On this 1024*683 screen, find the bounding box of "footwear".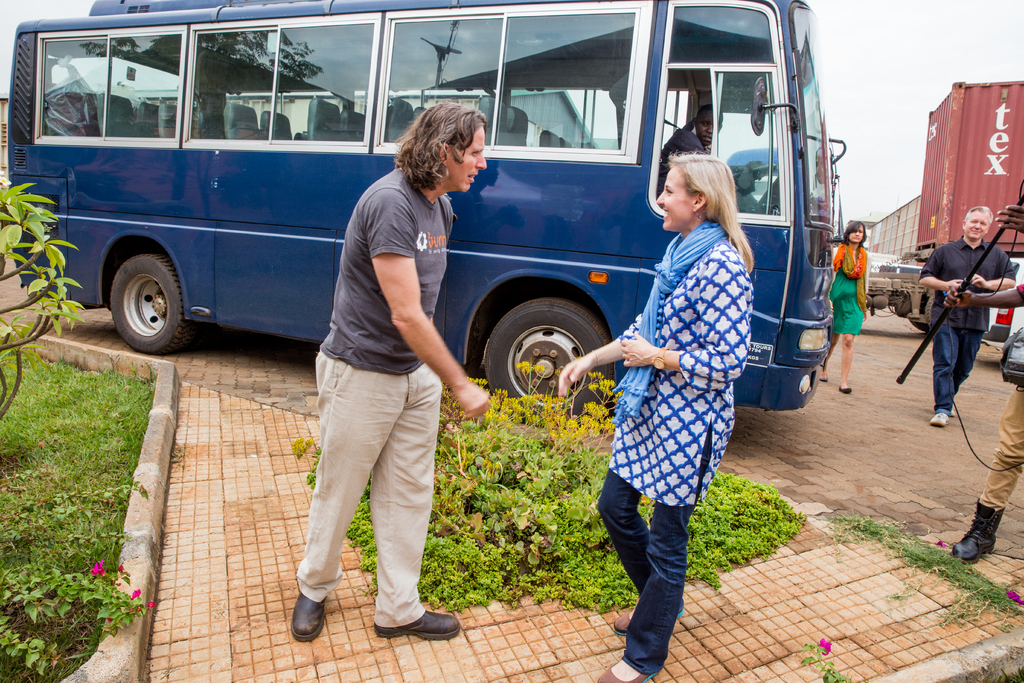
Bounding box: [left=608, top=604, right=691, bottom=641].
